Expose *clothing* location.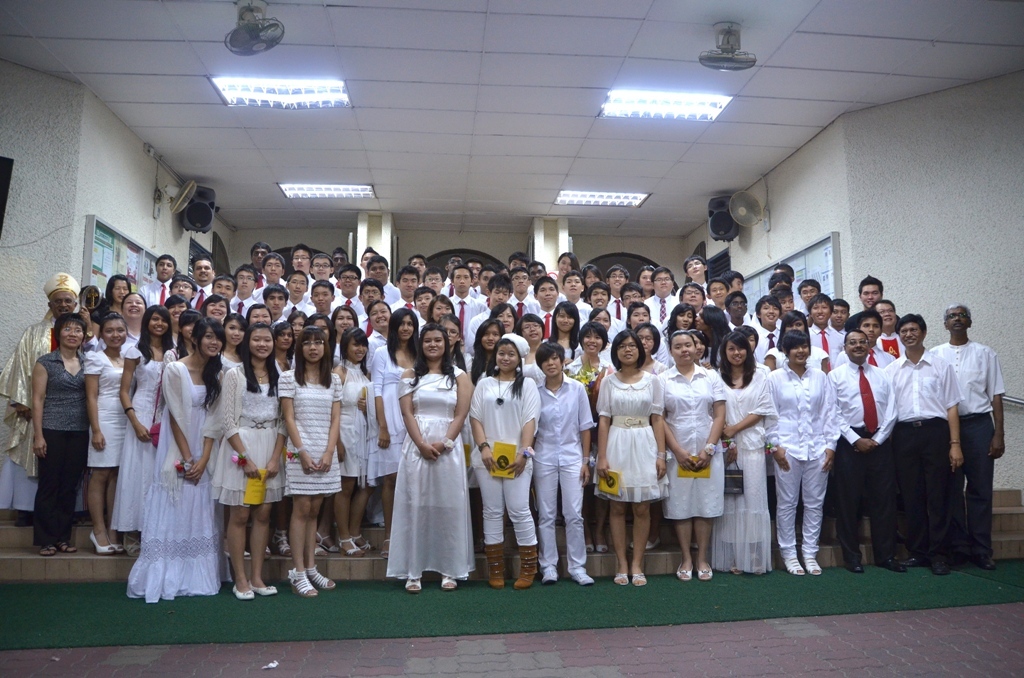
Exposed at box(186, 284, 215, 308).
